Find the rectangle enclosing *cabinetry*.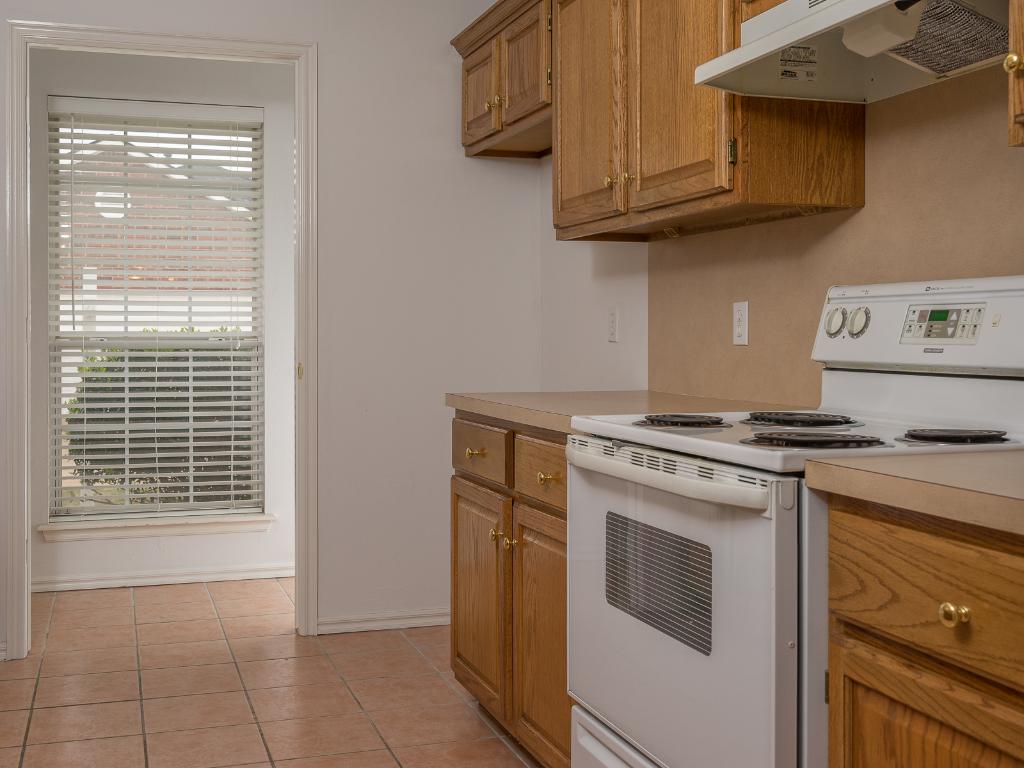
[left=545, top=0, right=875, bottom=243].
